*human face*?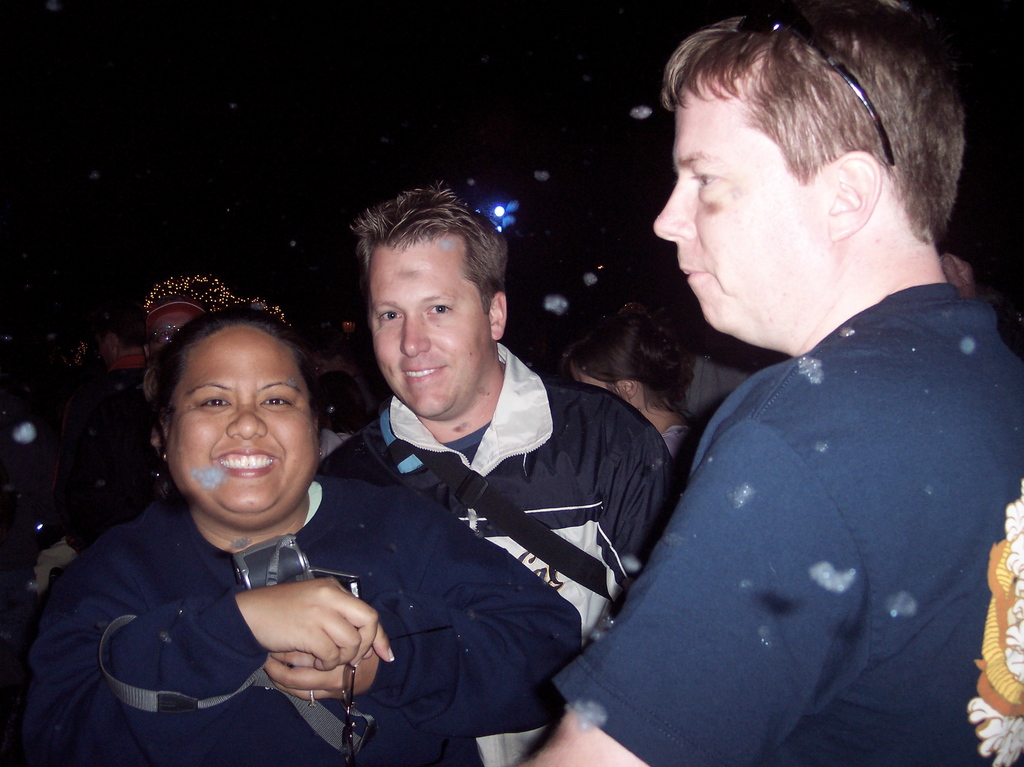
<region>166, 326, 320, 526</region>
